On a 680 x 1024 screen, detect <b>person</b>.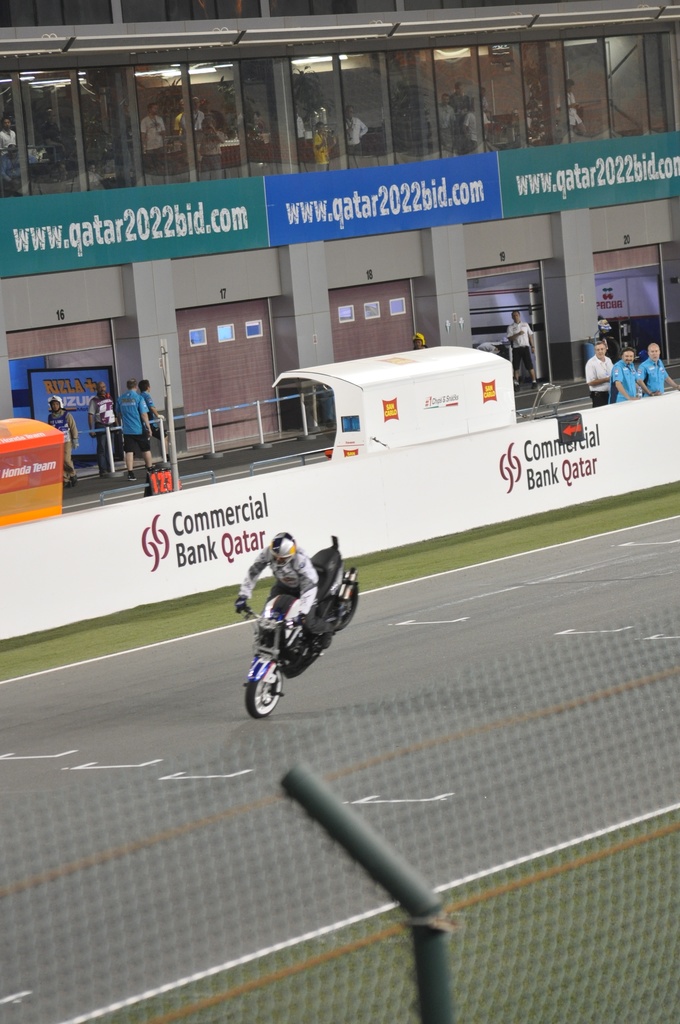
x1=40, y1=107, x2=67, y2=159.
